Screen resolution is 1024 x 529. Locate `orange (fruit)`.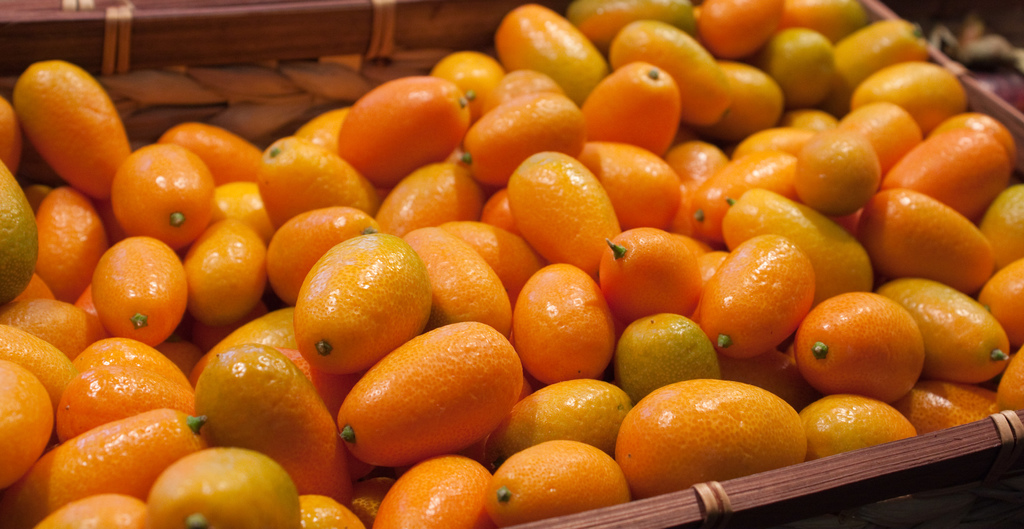
(x1=83, y1=226, x2=191, y2=337).
